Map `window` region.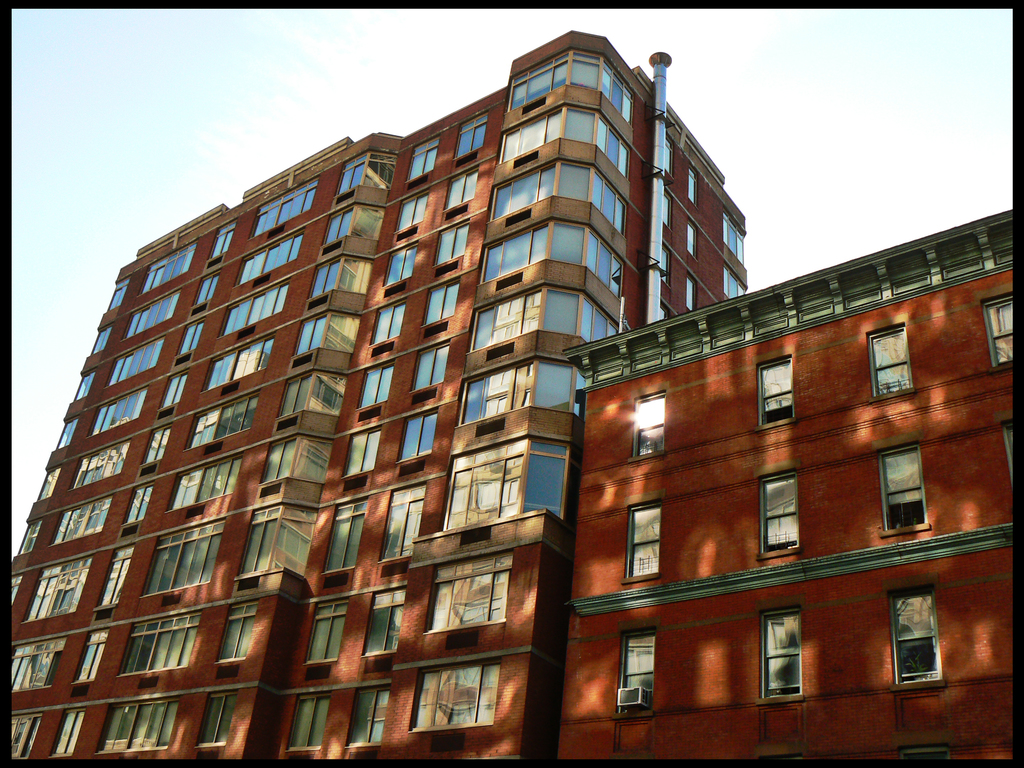
Mapped to left=296, top=308, right=362, bottom=357.
